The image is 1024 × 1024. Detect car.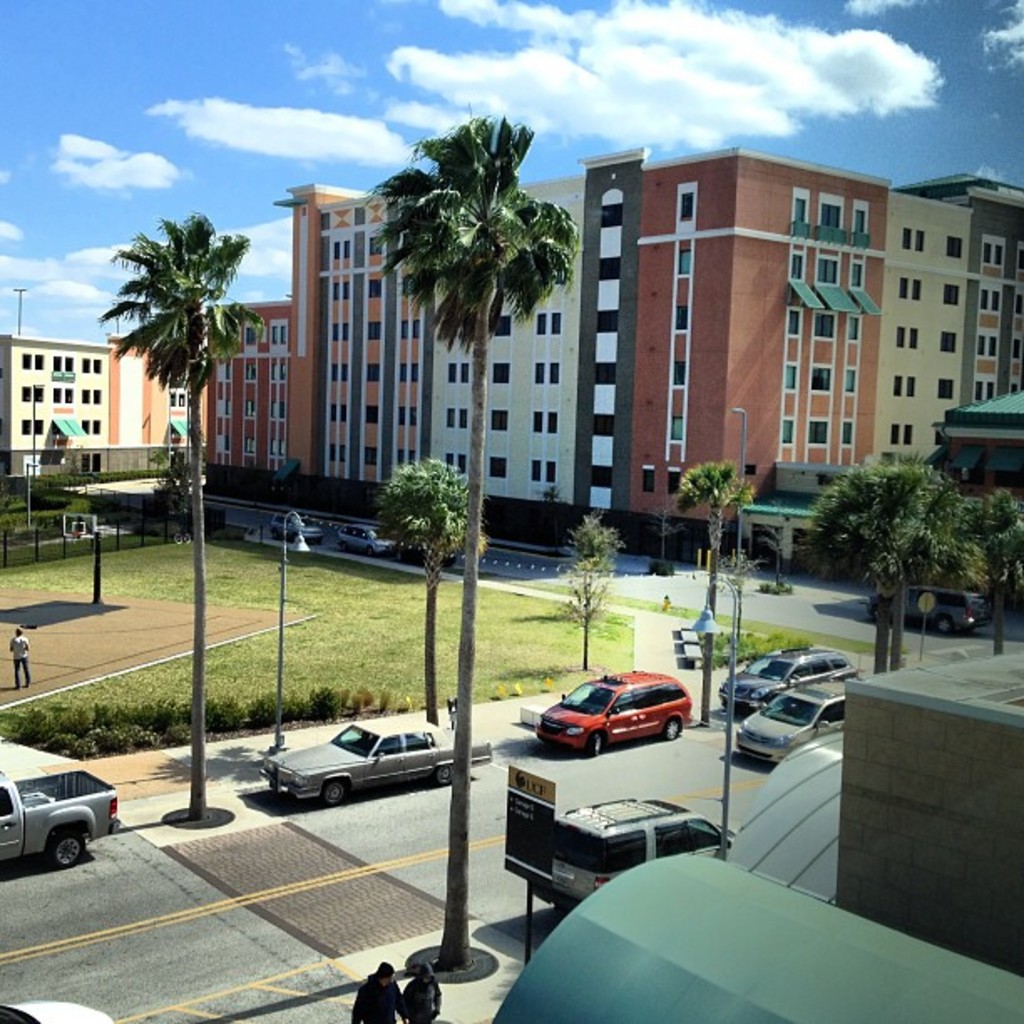
Detection: BBox(535, 674, 691, 756).
